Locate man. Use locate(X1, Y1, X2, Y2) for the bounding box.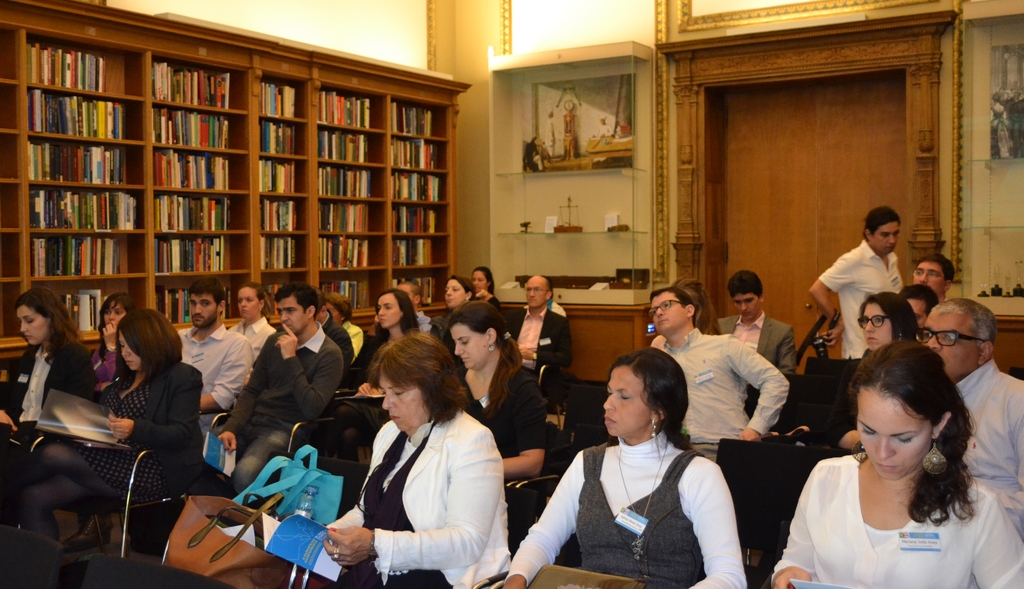
locate(212, 285, 342, 464).
